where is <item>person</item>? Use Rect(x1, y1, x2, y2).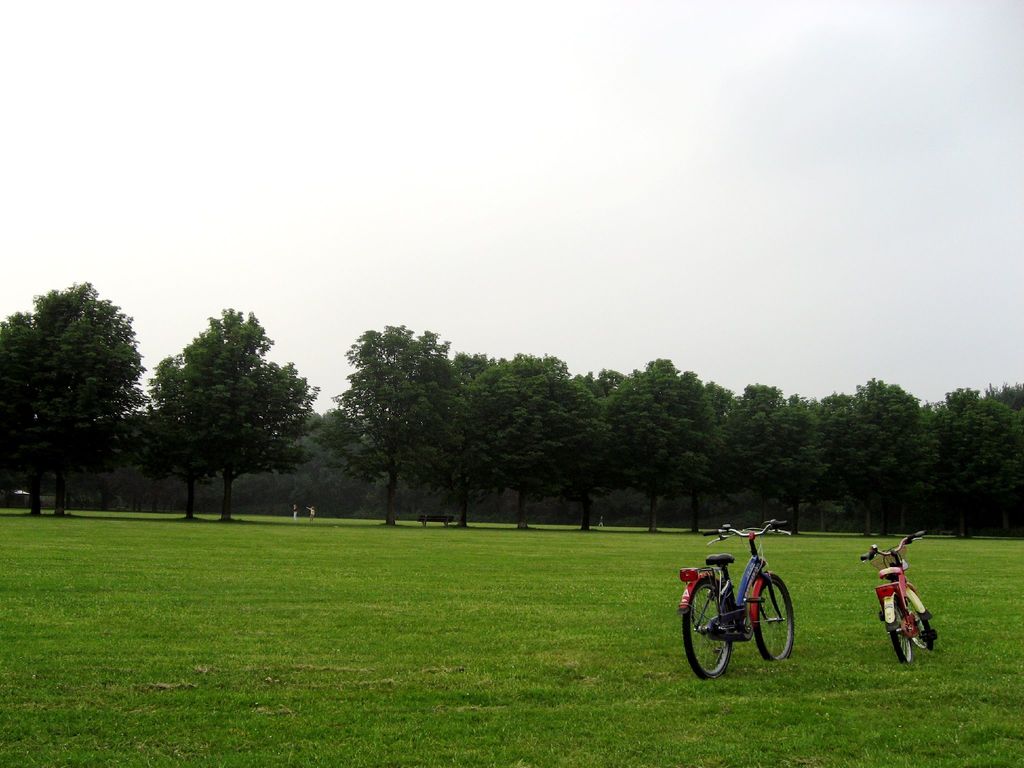
Rect(598, 513, 600, 528).
